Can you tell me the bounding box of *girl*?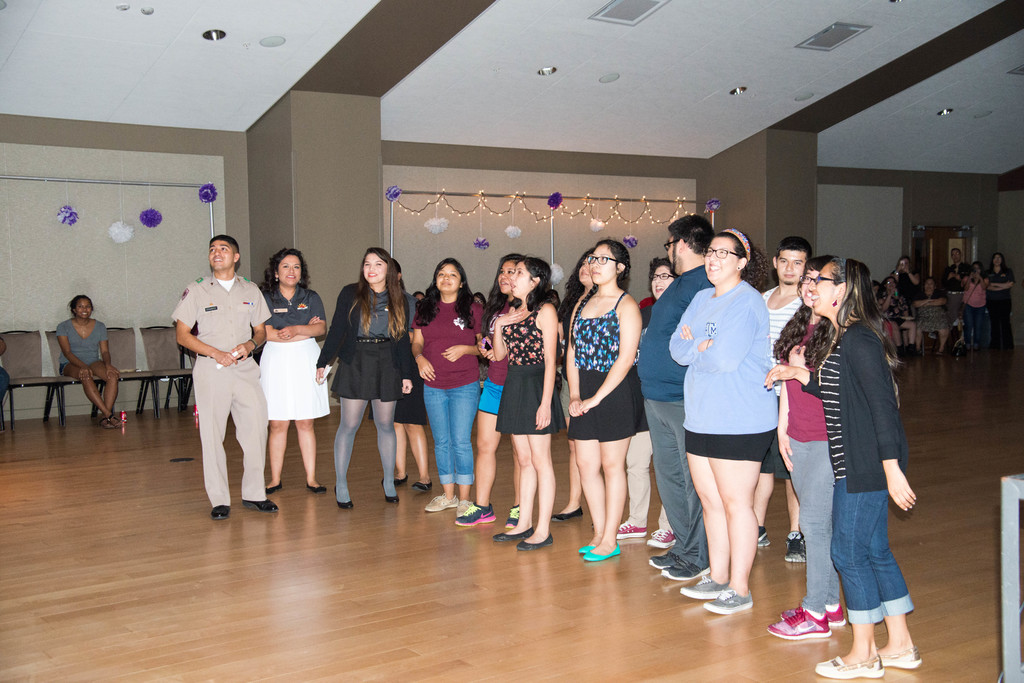
{"left": 881, "top": 277, "right": 908, "bottom": 348}.
